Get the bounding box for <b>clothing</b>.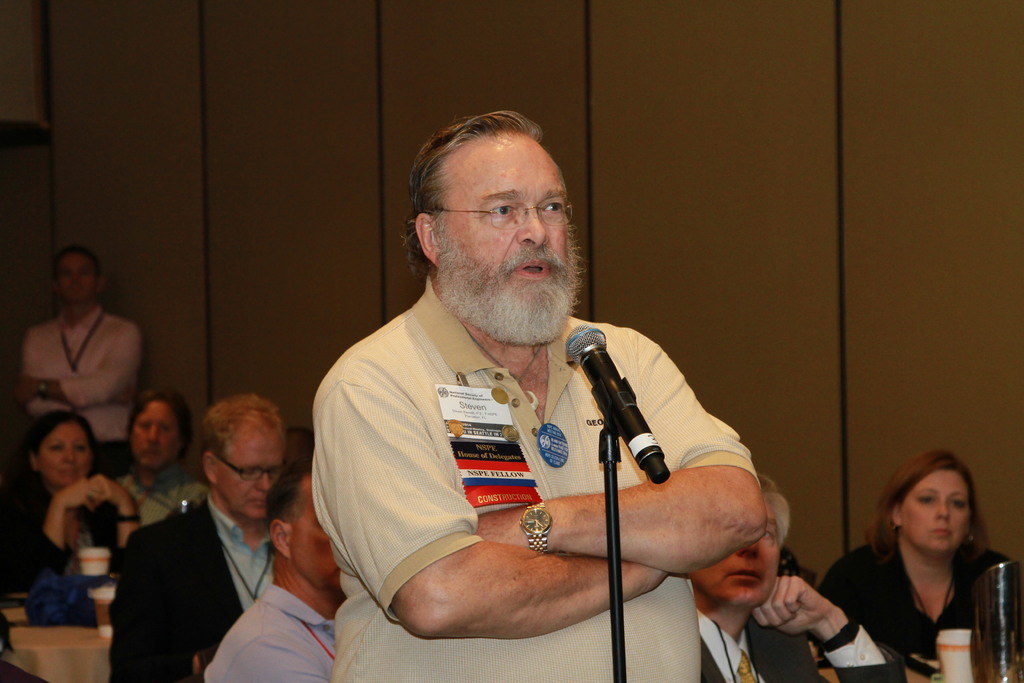
97,465,205,539.
